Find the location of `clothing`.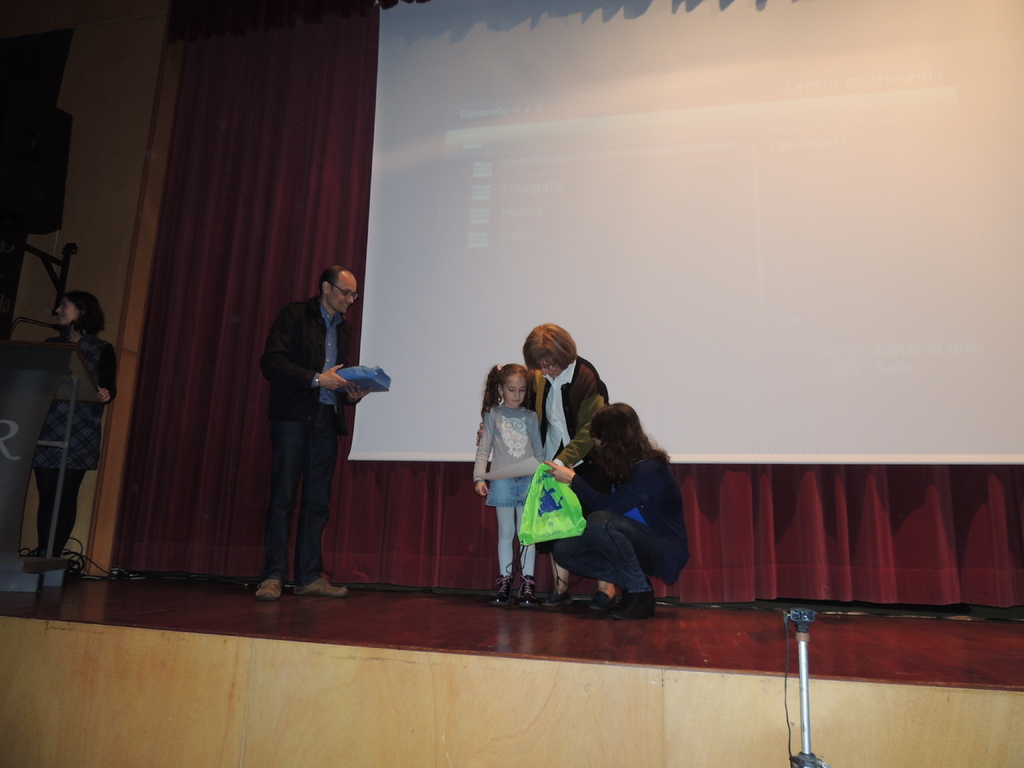
Location: x1=472 y1=398 x2=542 y2=573.
